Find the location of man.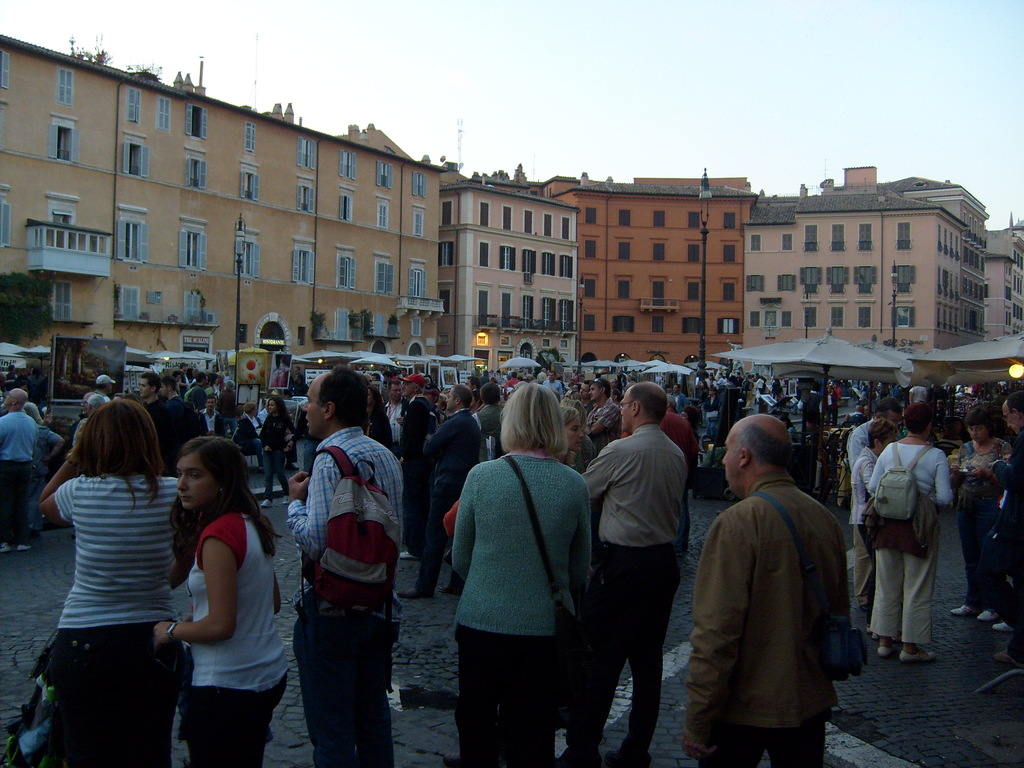
Location: region(557, 379, 689, 767).
